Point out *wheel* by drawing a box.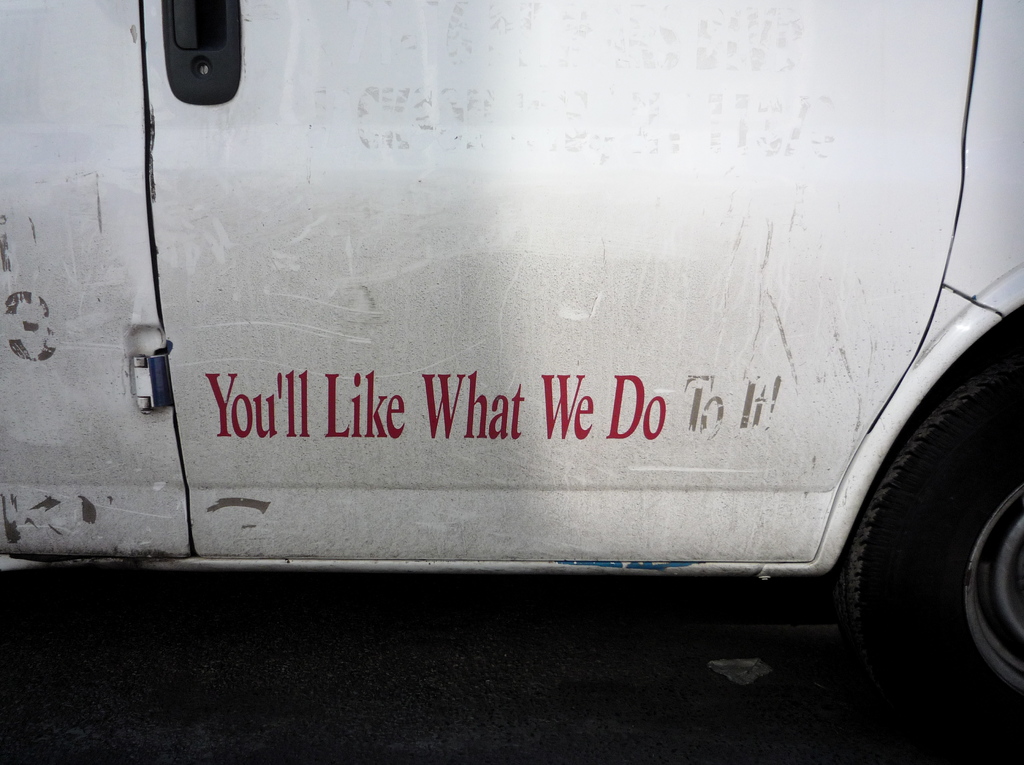
x1=838, y1=373, x2=1002, y2=699.
